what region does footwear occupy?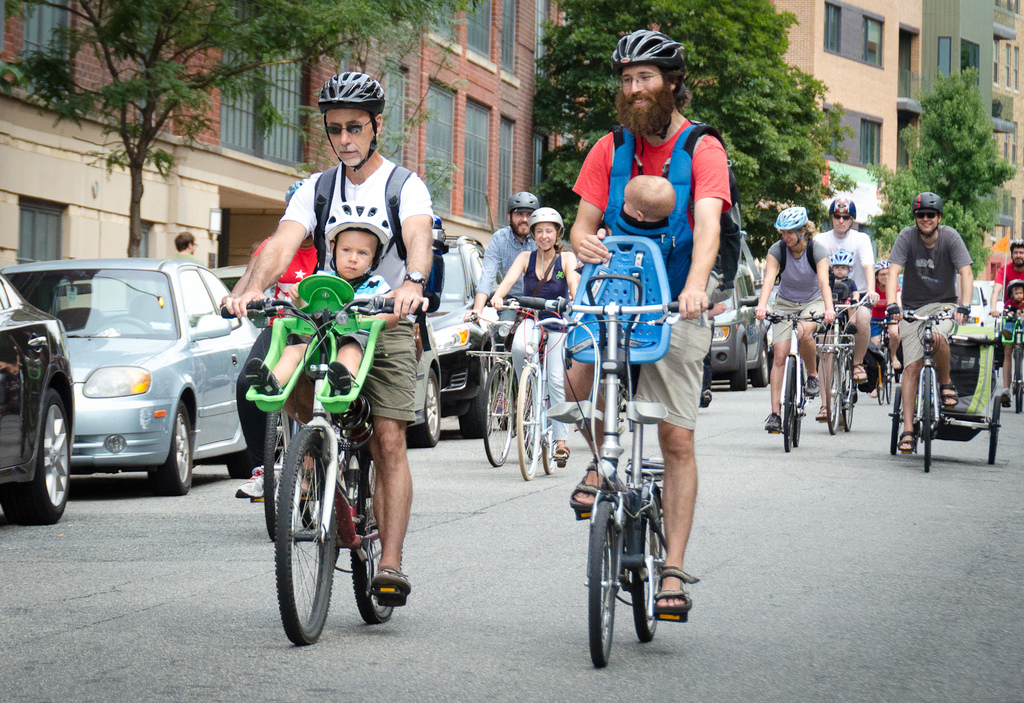
763 410 781 435.
